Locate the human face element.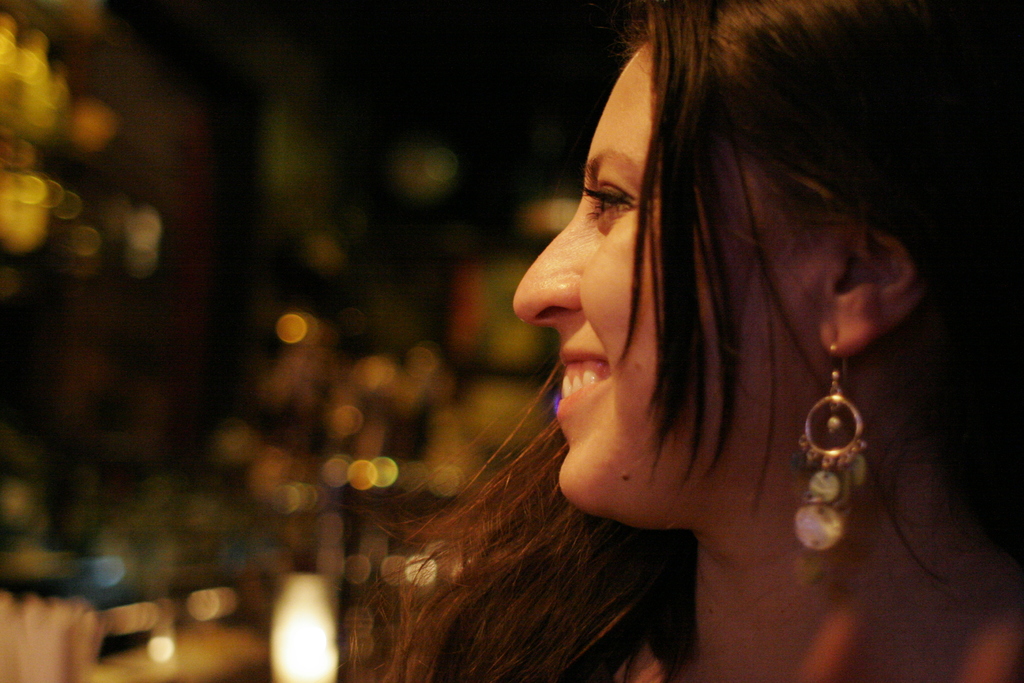
Element bbox: box=[516, 38, 813, 502].
